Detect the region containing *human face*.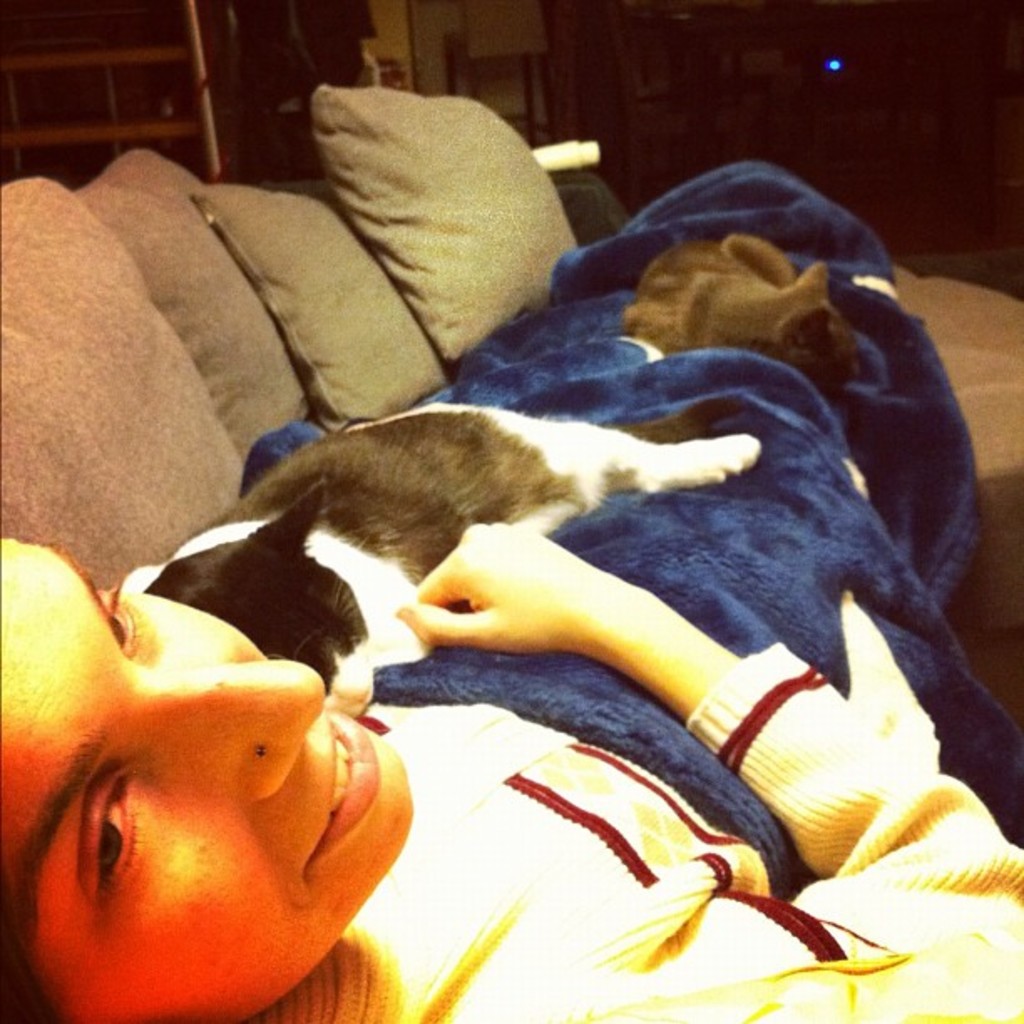
(0, 532, 413, 1022).
